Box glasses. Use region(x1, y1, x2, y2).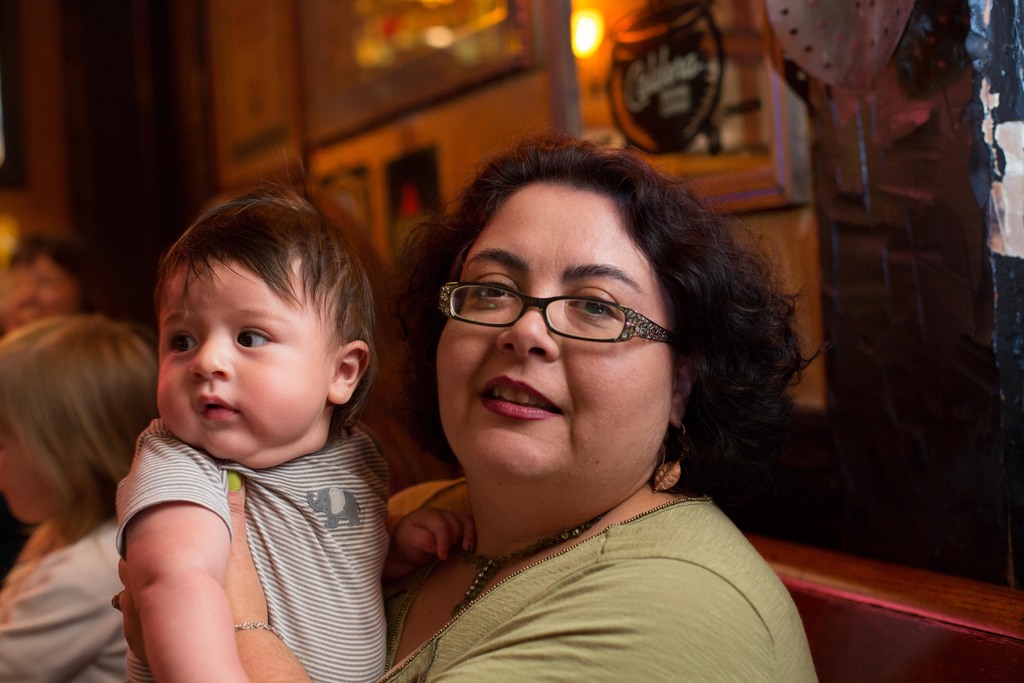
region(435, 280, 682, 347).
